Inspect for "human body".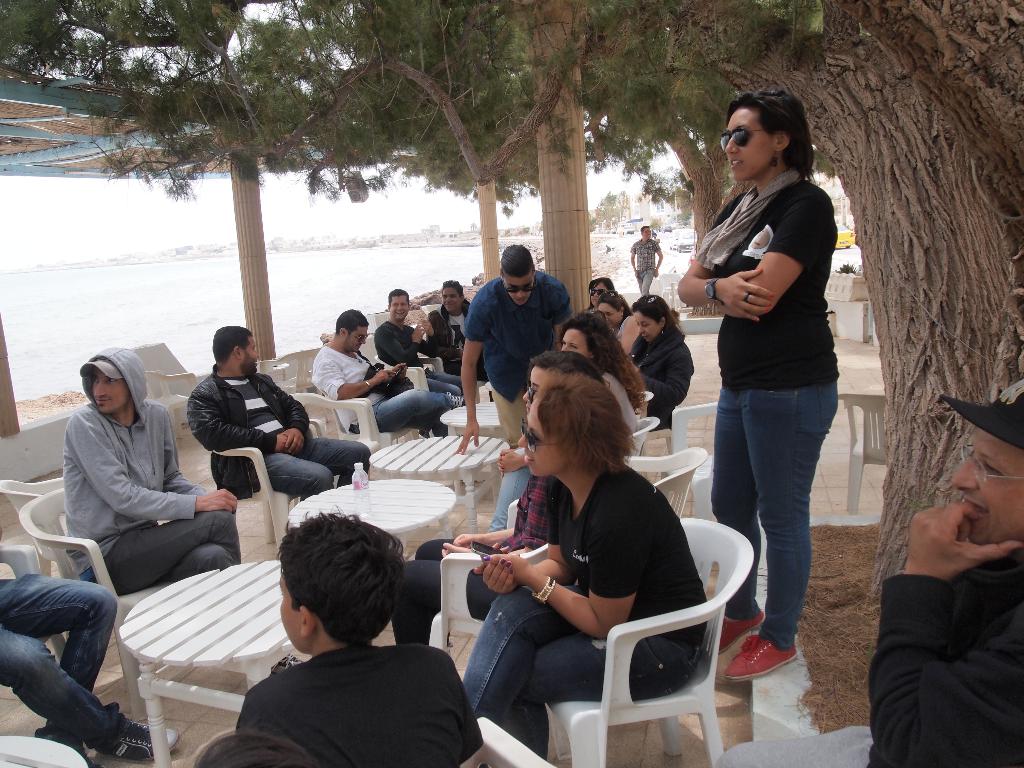
Inspection: bbox=[235, 509, 474, 765].
